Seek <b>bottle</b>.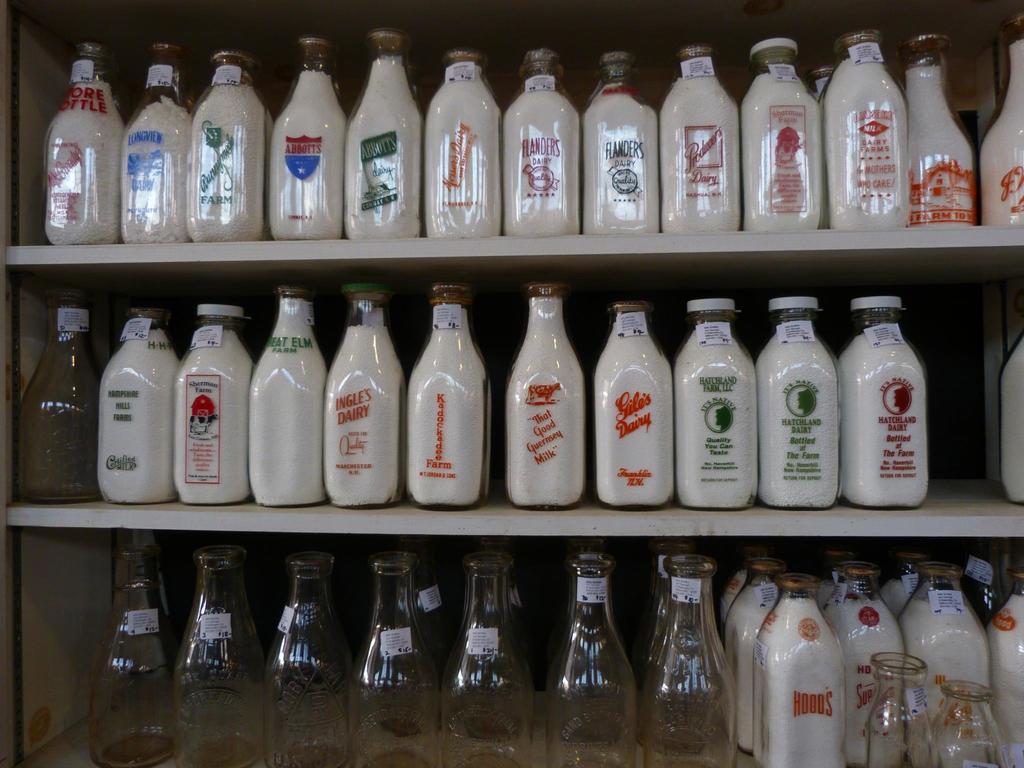
l=125, t=43, r=193, b=243.
